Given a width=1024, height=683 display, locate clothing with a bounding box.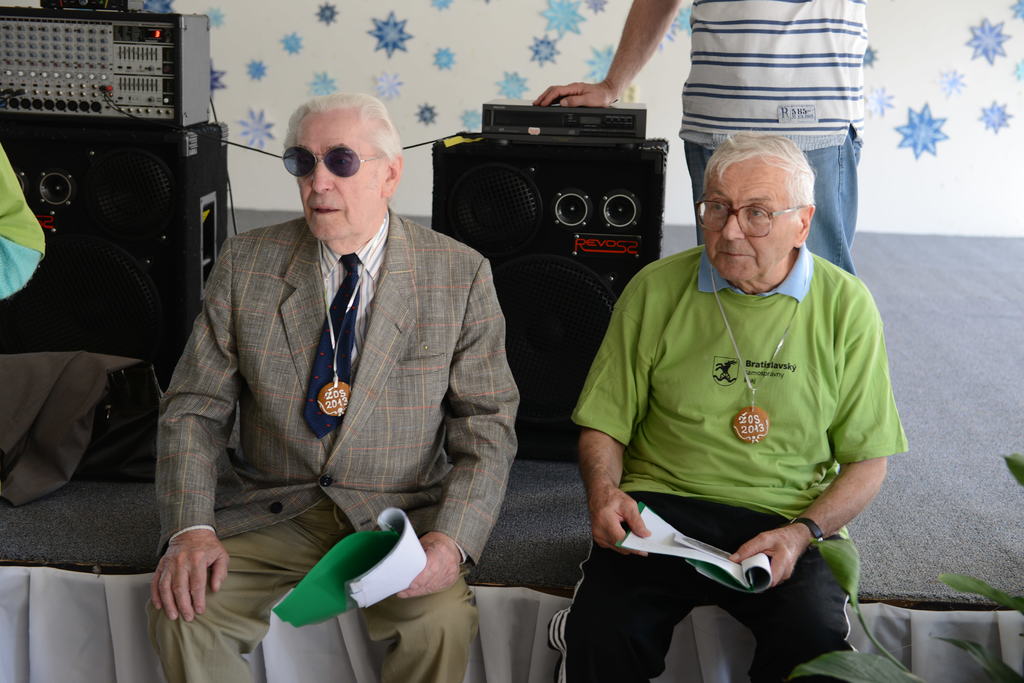
Located: rect(689, 0, 865, 283).
